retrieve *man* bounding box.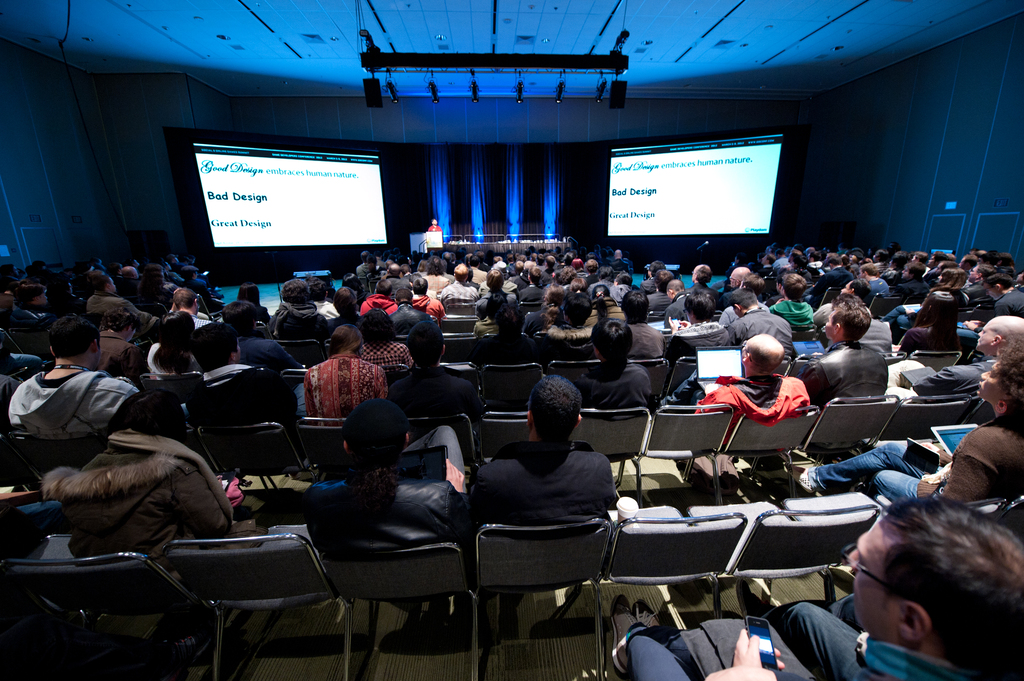
Bounding box: 461:372:618:598.
